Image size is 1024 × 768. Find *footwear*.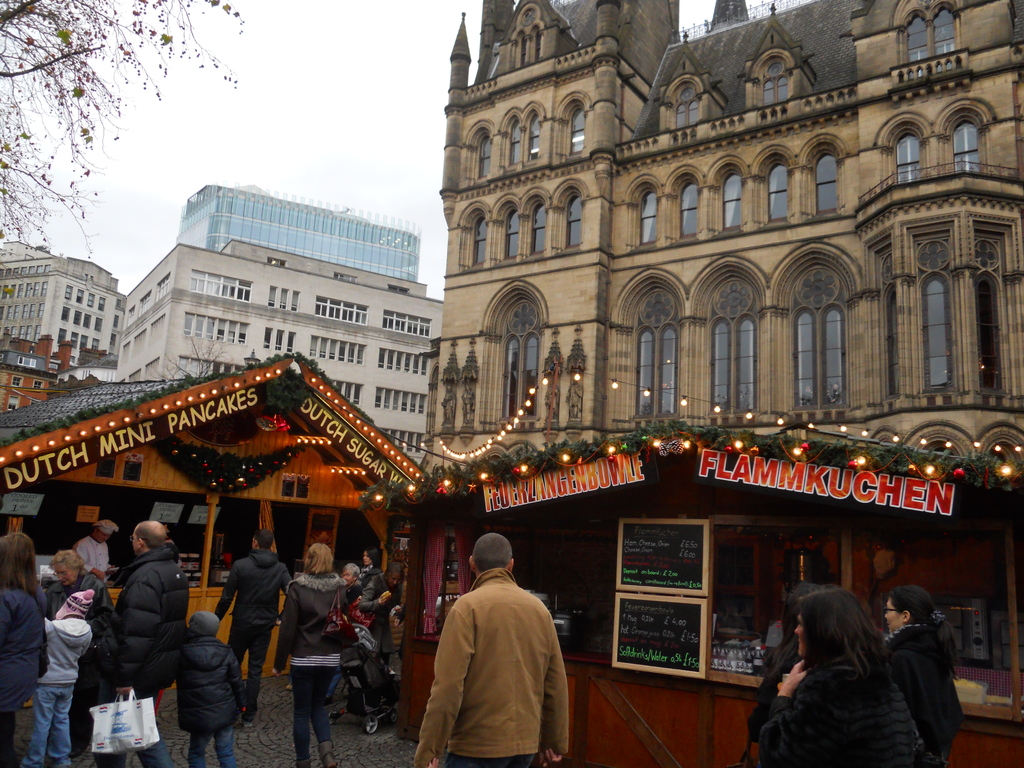
296:758:314:767.
